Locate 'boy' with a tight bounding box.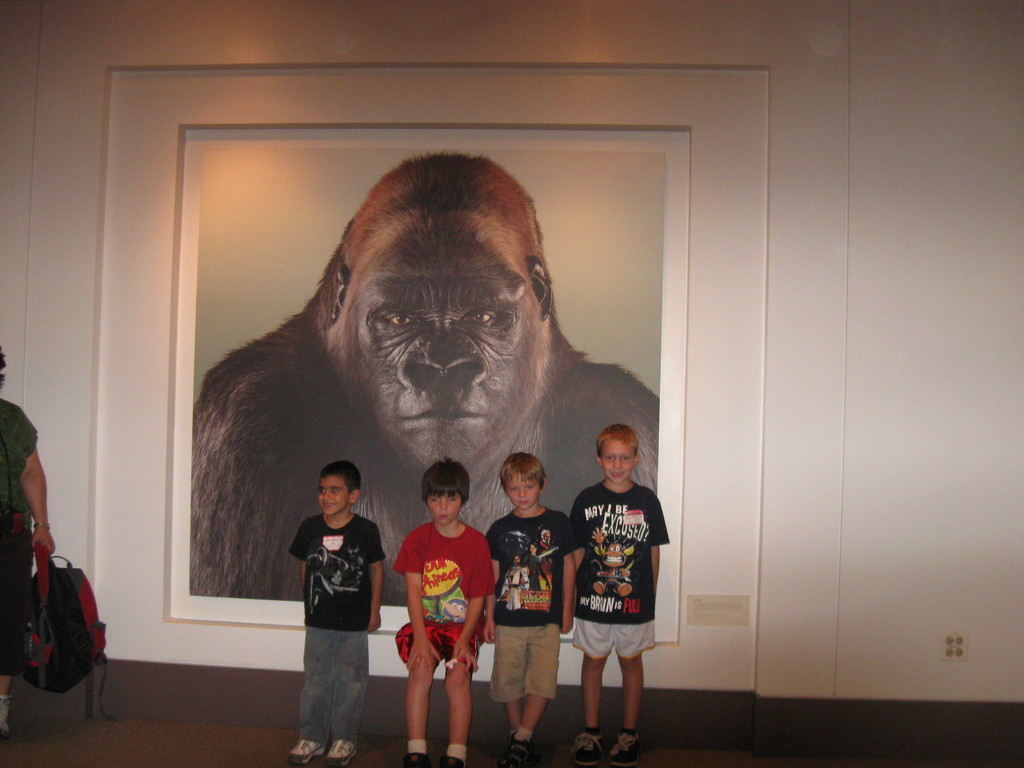
<bbox>378, 461, 485, 757</bbox>.
